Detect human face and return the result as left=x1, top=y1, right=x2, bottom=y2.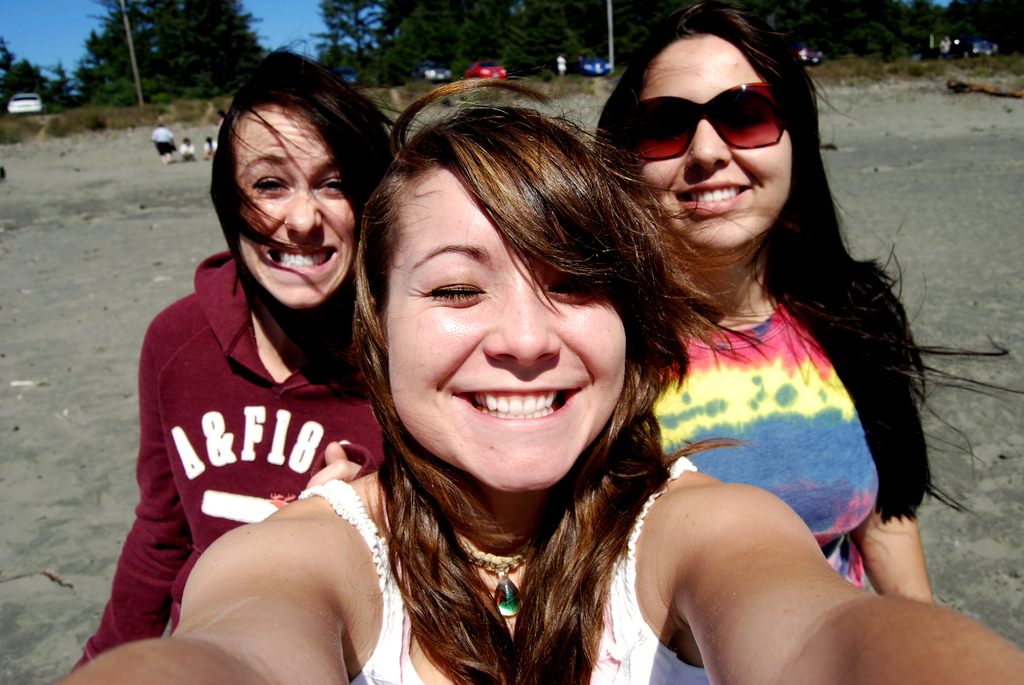
left=633, top=31, right=793, bottom=249.
